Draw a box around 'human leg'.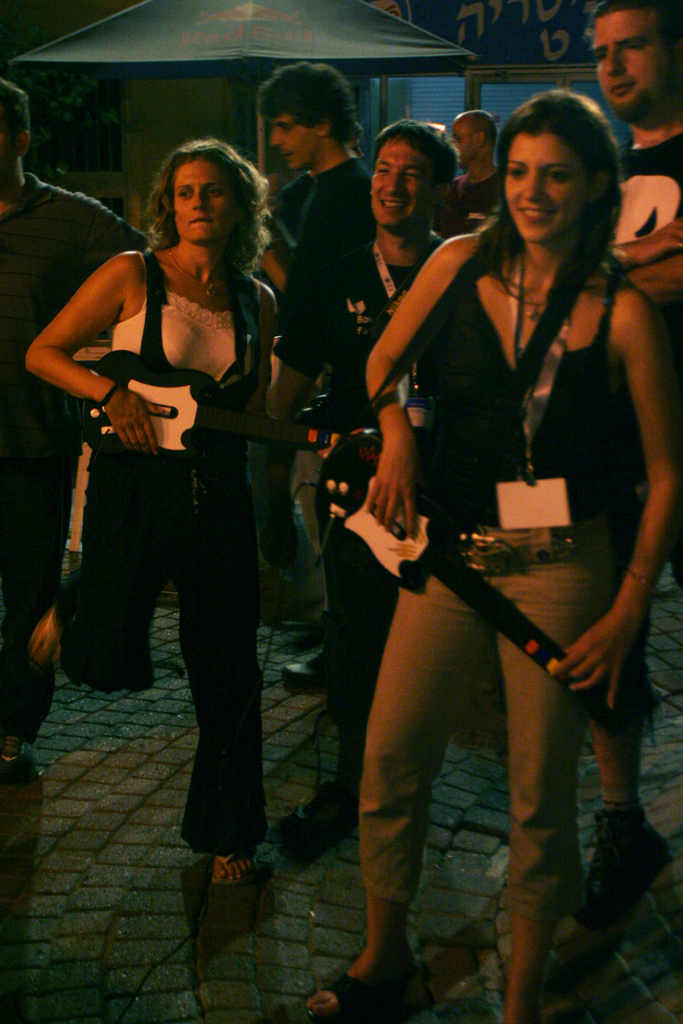
detection(176, 475, 274, 889).
